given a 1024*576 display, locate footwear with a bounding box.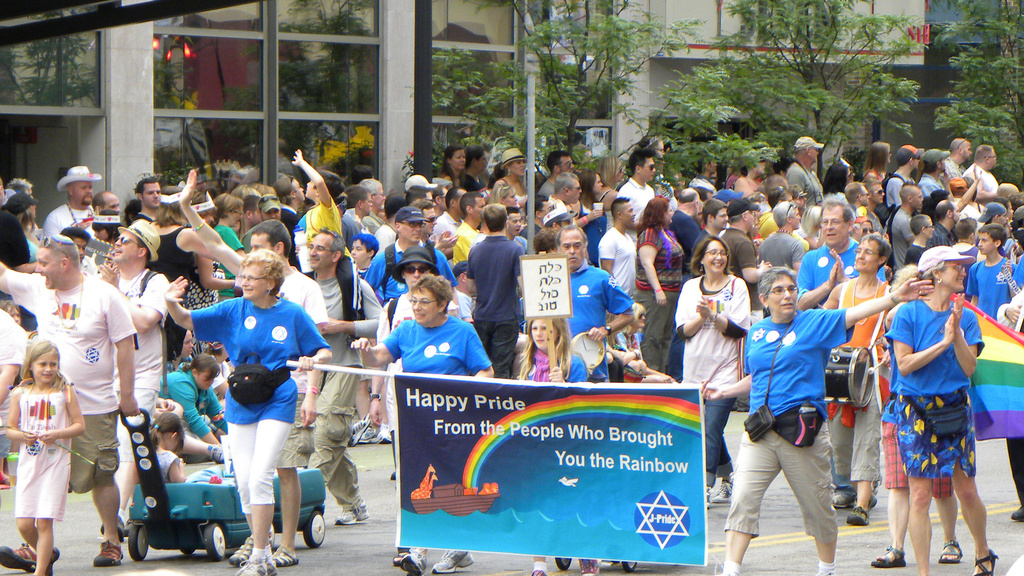
Located: locate(845, 505, 872, 525).
